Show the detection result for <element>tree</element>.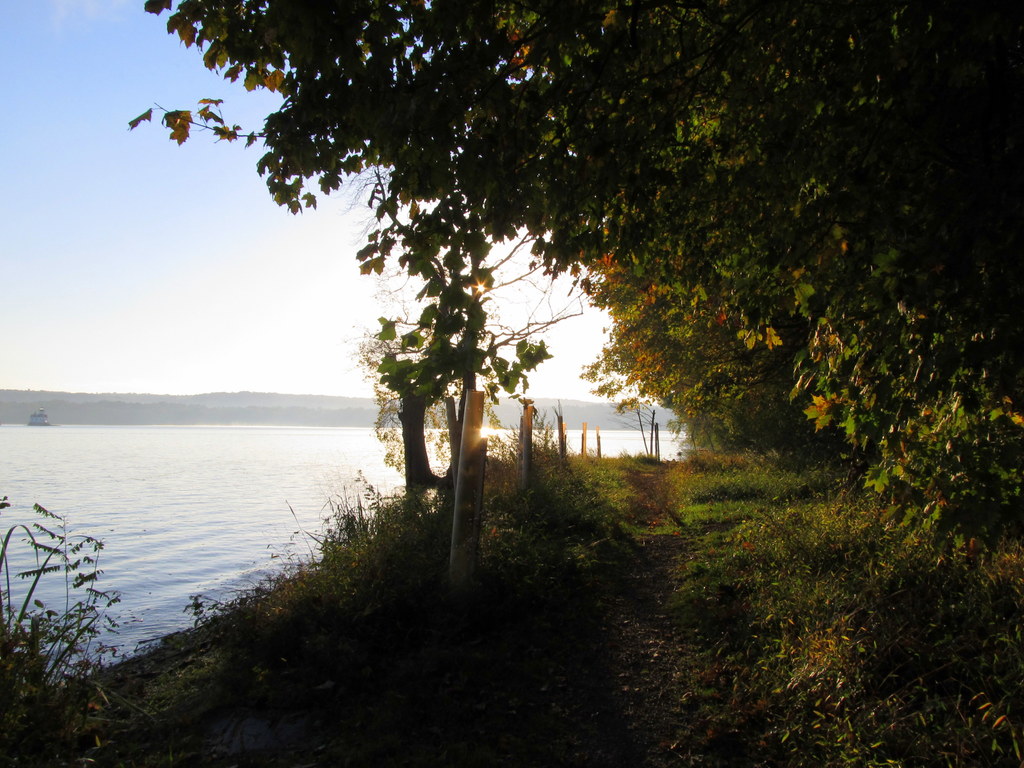
{"x1": 355, "y1": 305, "x2": 560, "y2": 484}.
